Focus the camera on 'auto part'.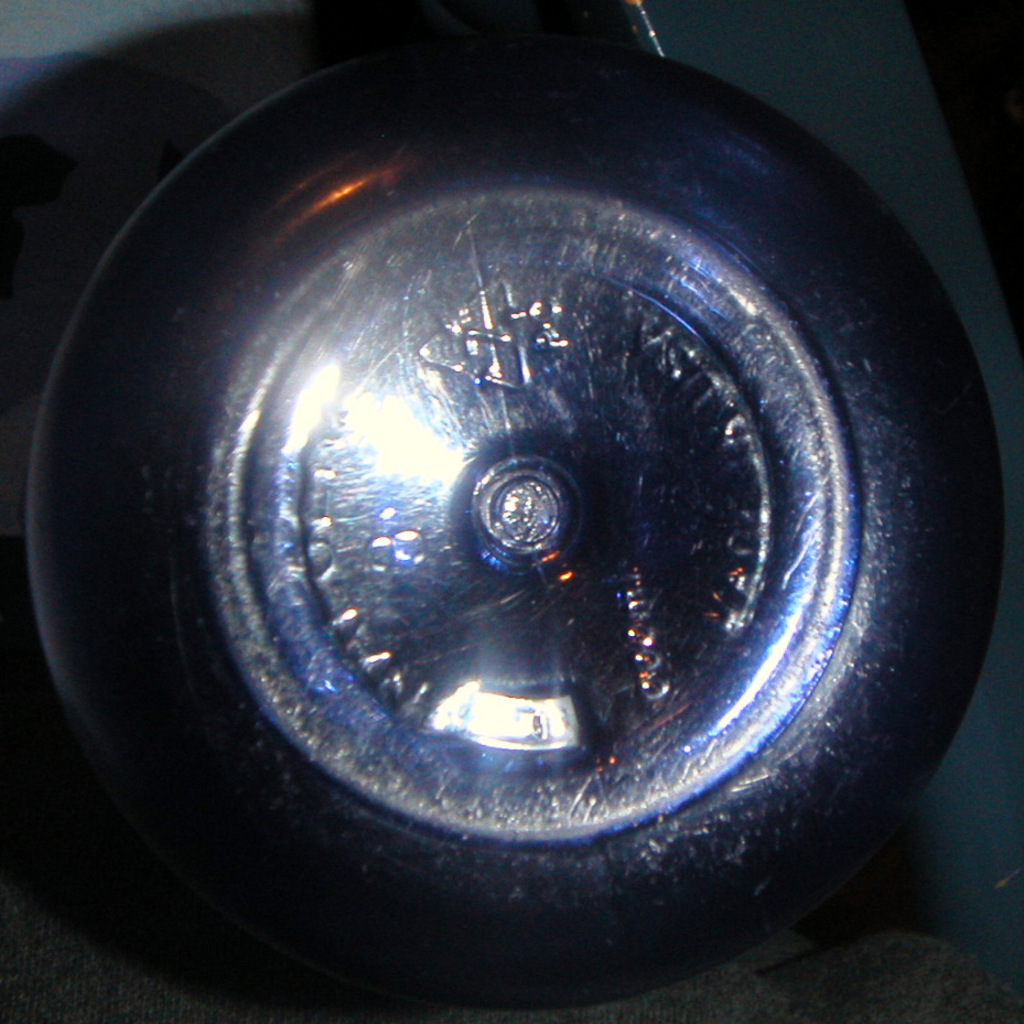
Focus region: [left=0, top=0, right=1023, bottom=1023].
